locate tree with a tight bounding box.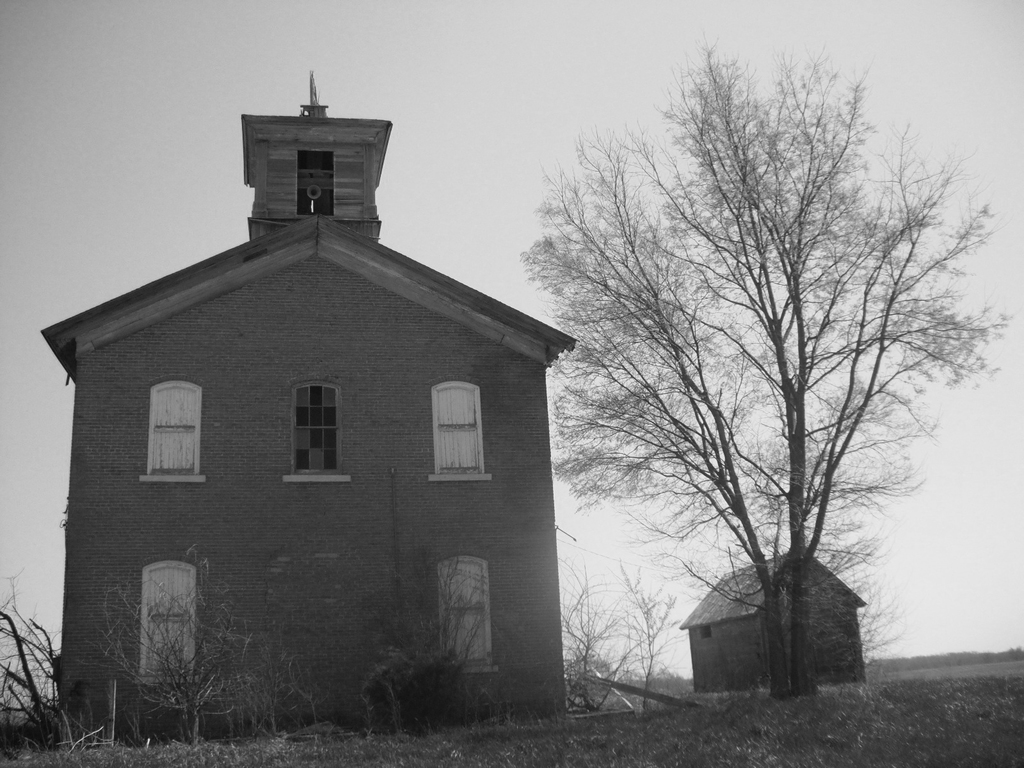
<box>568,41,961,727</box>.
